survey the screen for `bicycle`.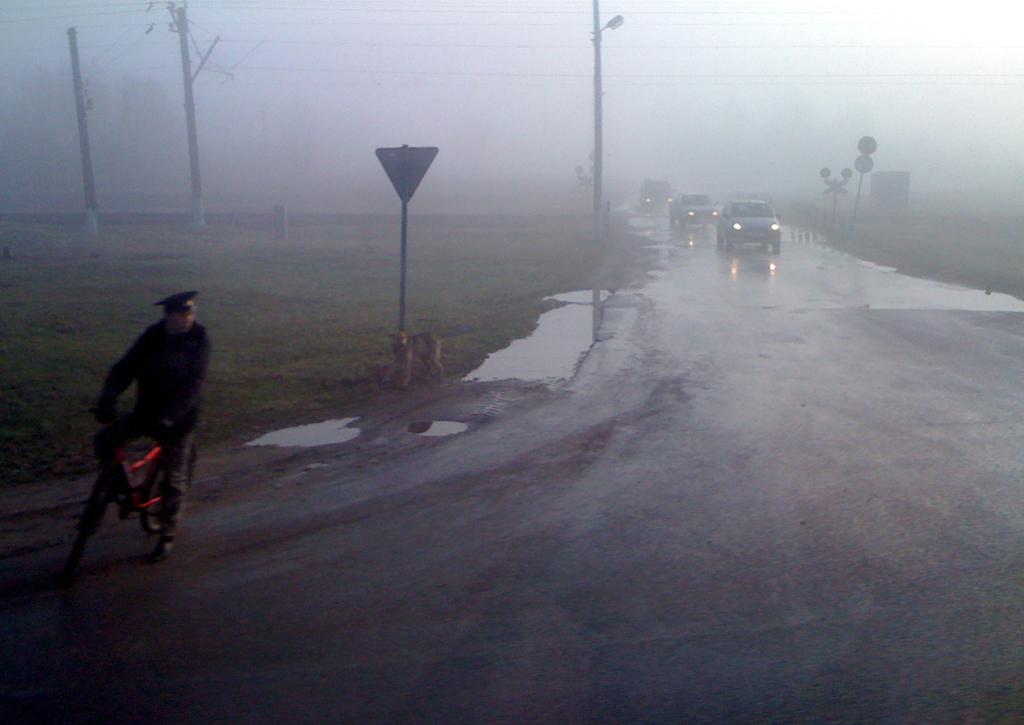
Survey found: left=59, top=382, right=196, bottom=583.
